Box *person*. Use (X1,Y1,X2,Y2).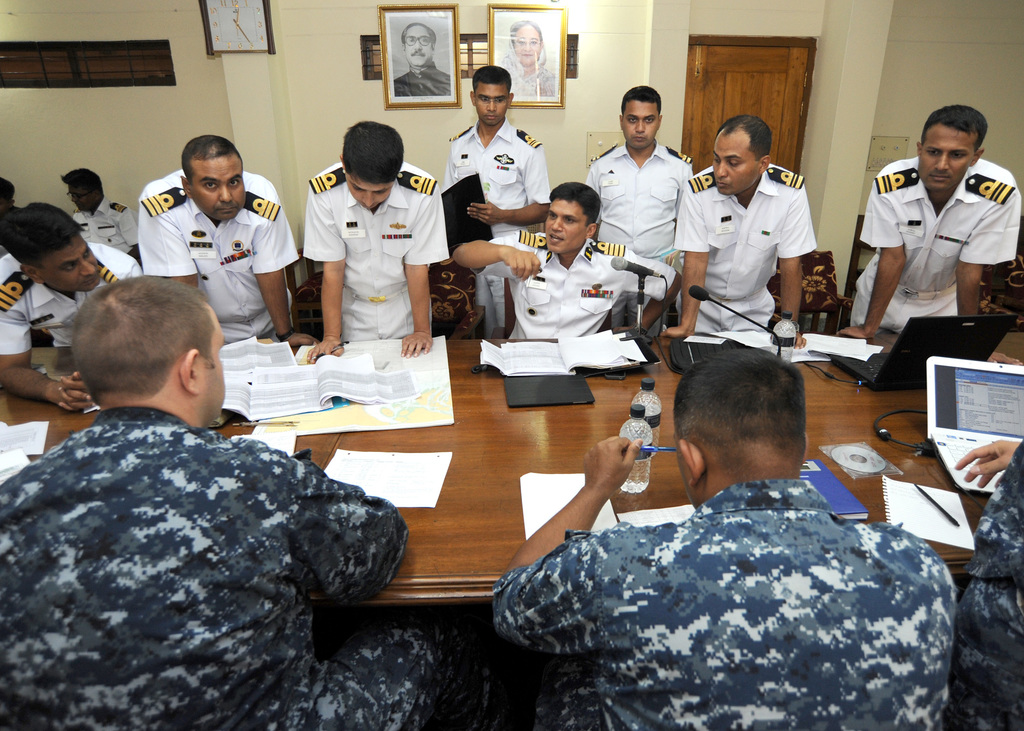
(0,175,21,258).
